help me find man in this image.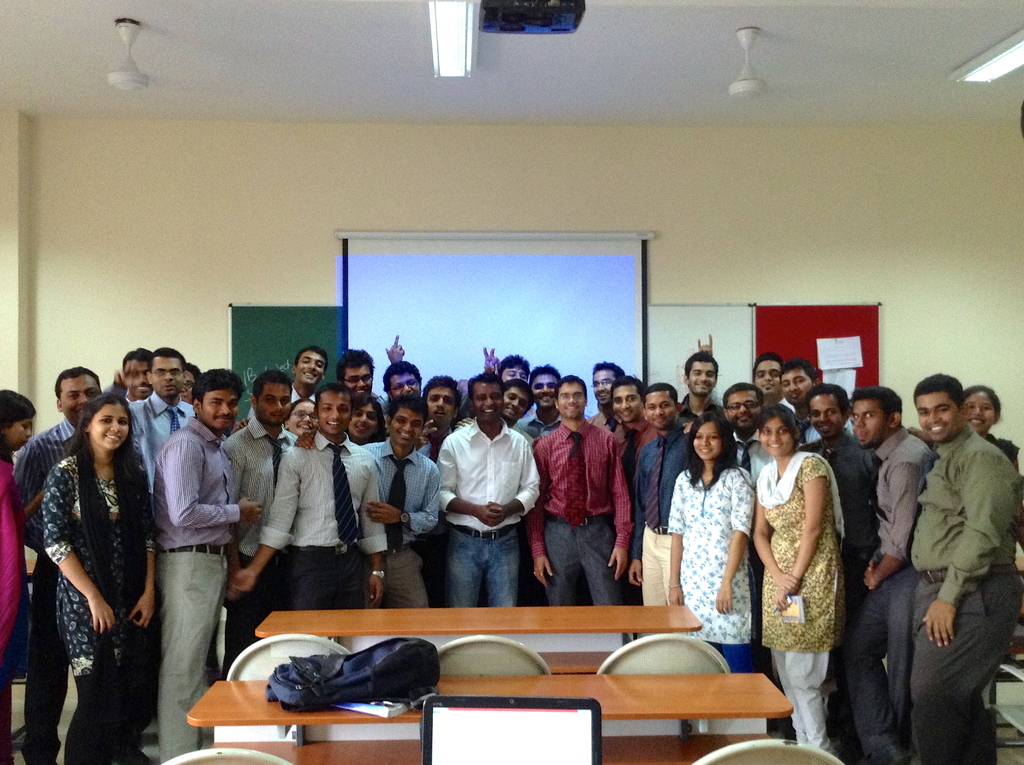
Found it: rect(333, 346, 380, 403).
